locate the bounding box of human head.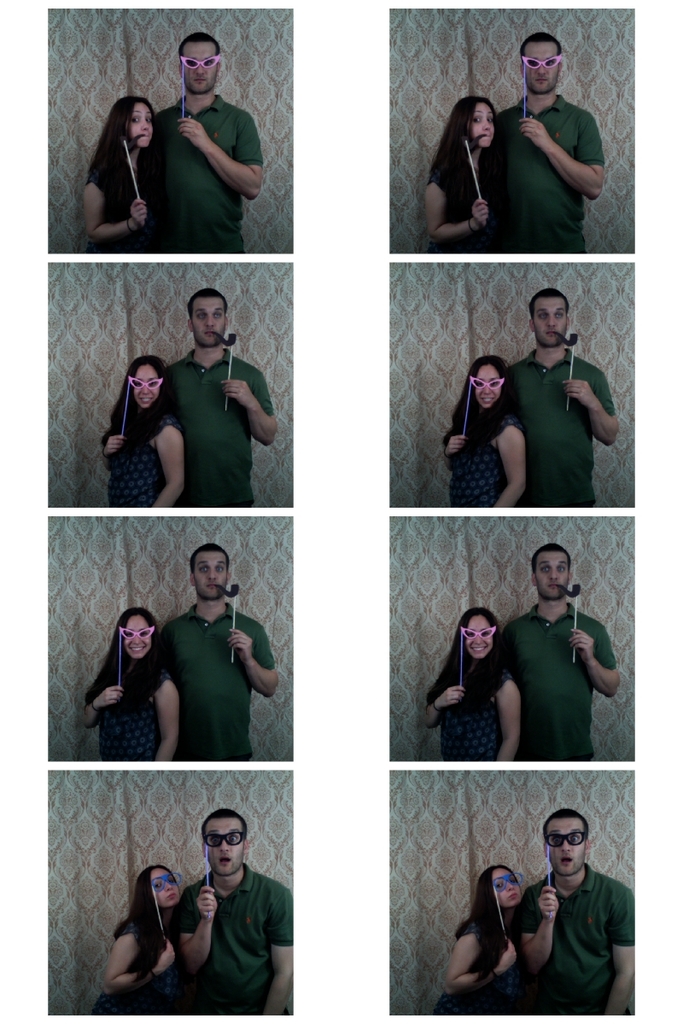
Bounding box: BBox(453, 605, 494, 666).
